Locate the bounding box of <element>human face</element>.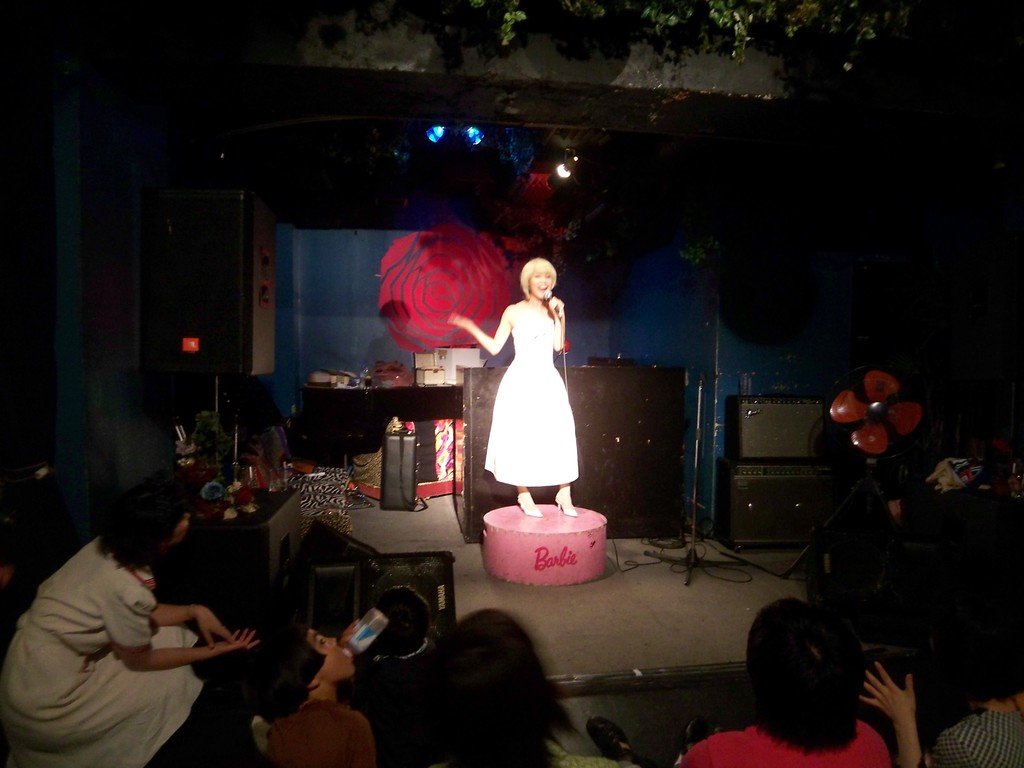
Bounding box: bbox=[529, 268, 552, 298].
